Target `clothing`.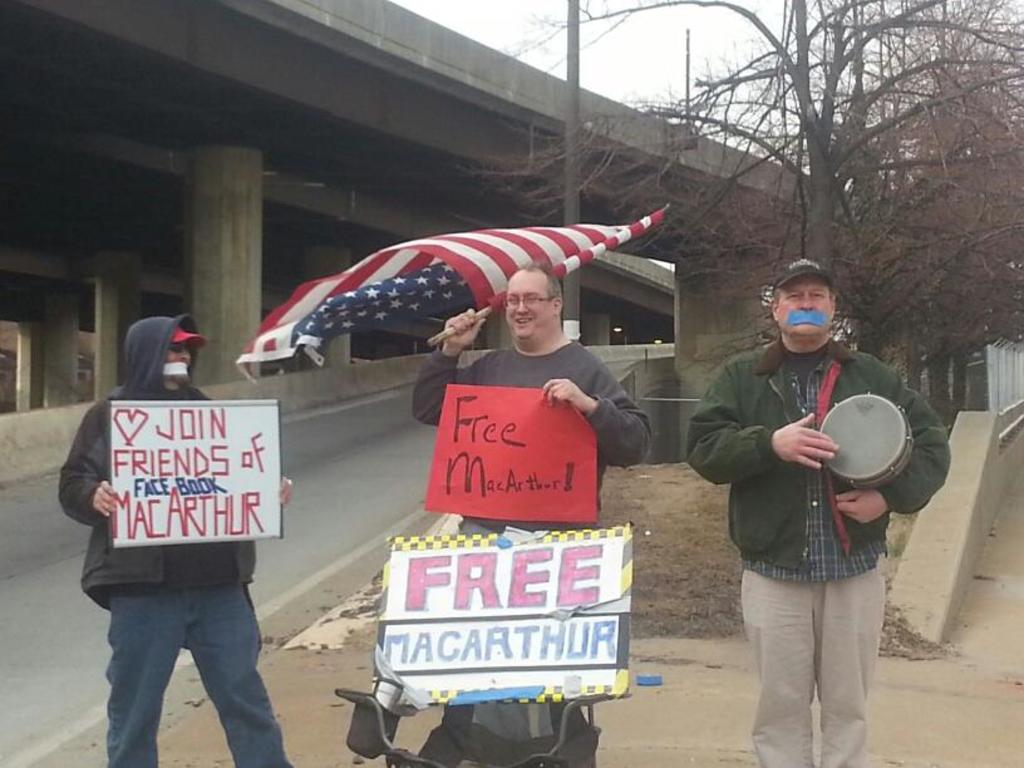
Target region: (742,568,886,767).
